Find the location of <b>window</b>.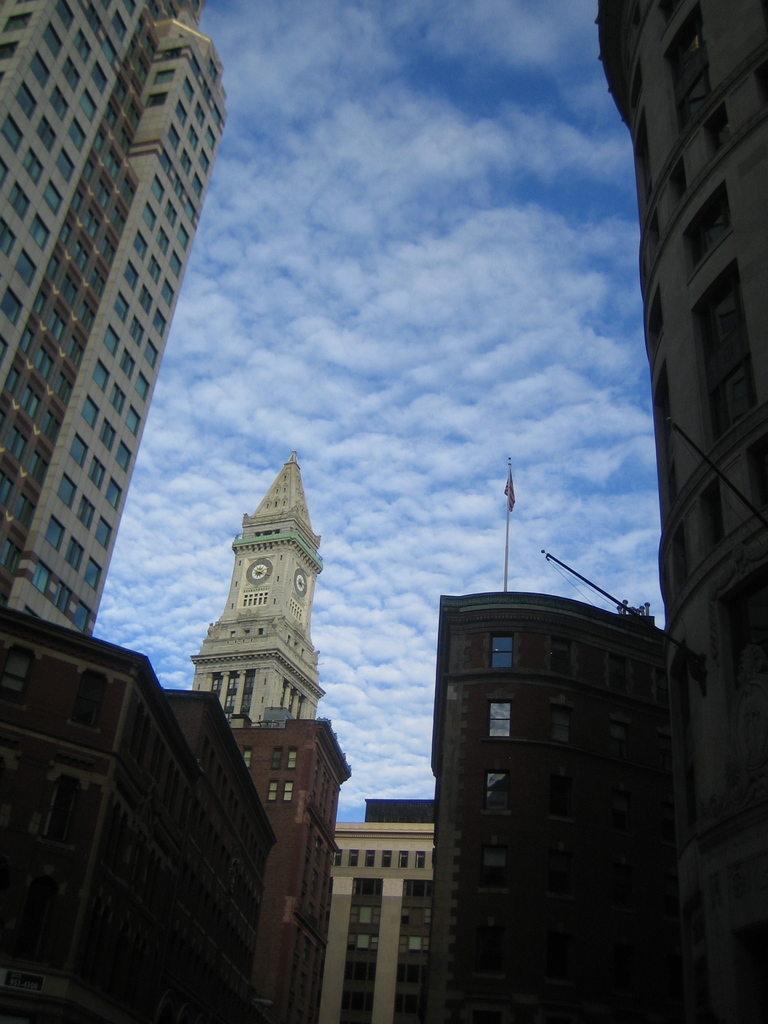
Location: (186, 174, 204, 200).
